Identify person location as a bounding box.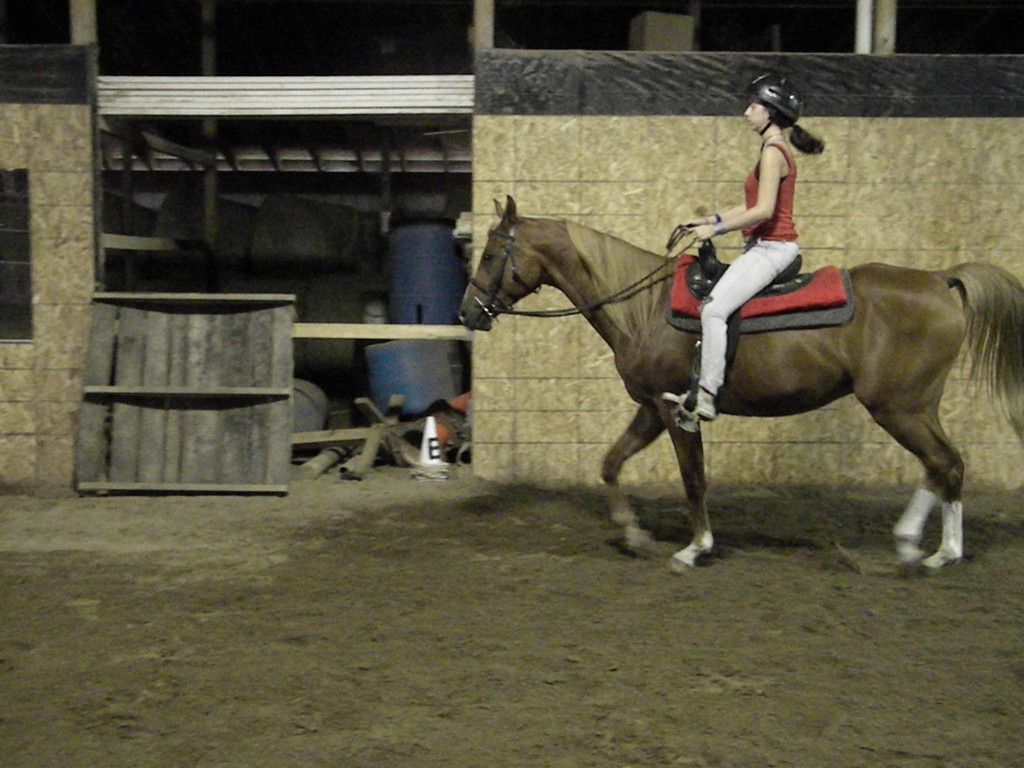
665 73 826 418.
